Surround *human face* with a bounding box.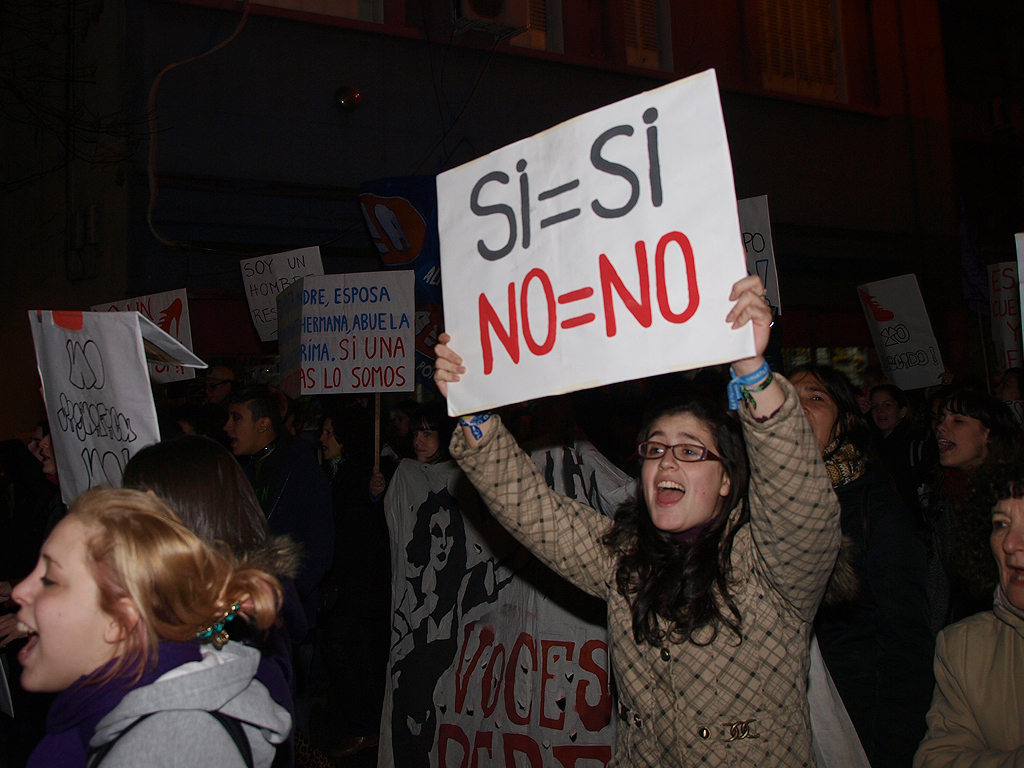
l=7, t=512, r=109, b=688.
